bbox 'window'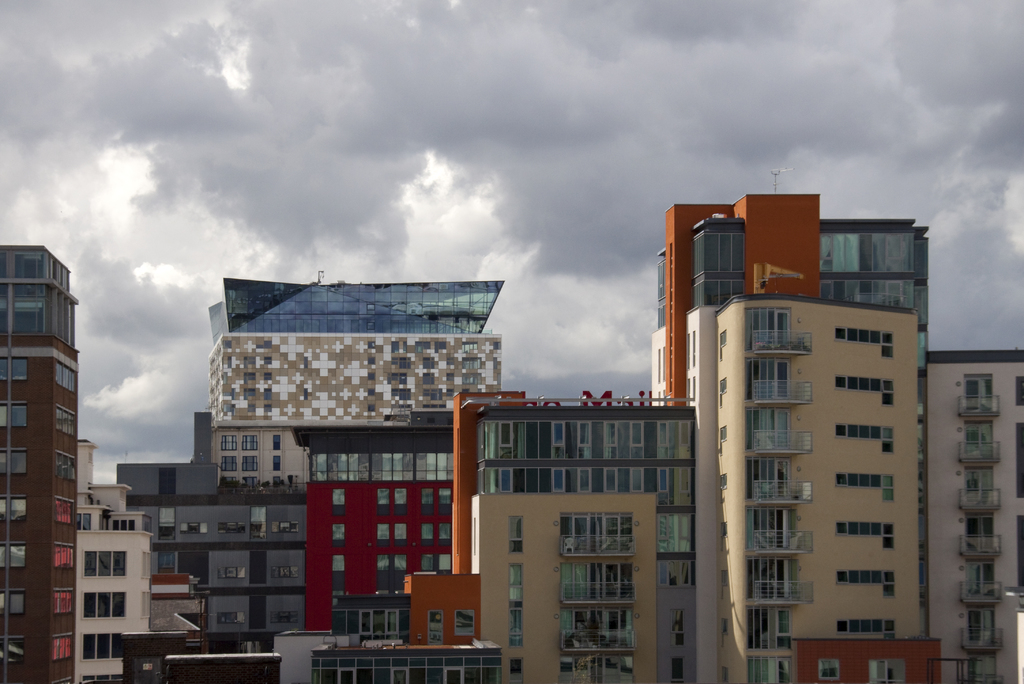
<bbox>440, 521, 452, 538</bbox>
